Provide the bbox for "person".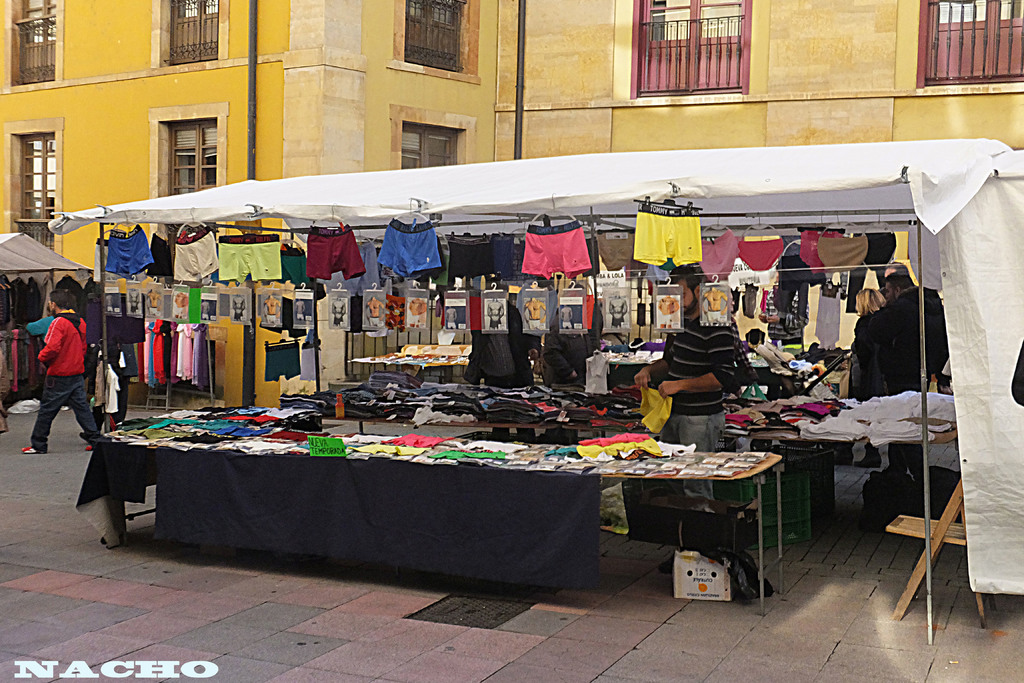
(147,290,161,318).
